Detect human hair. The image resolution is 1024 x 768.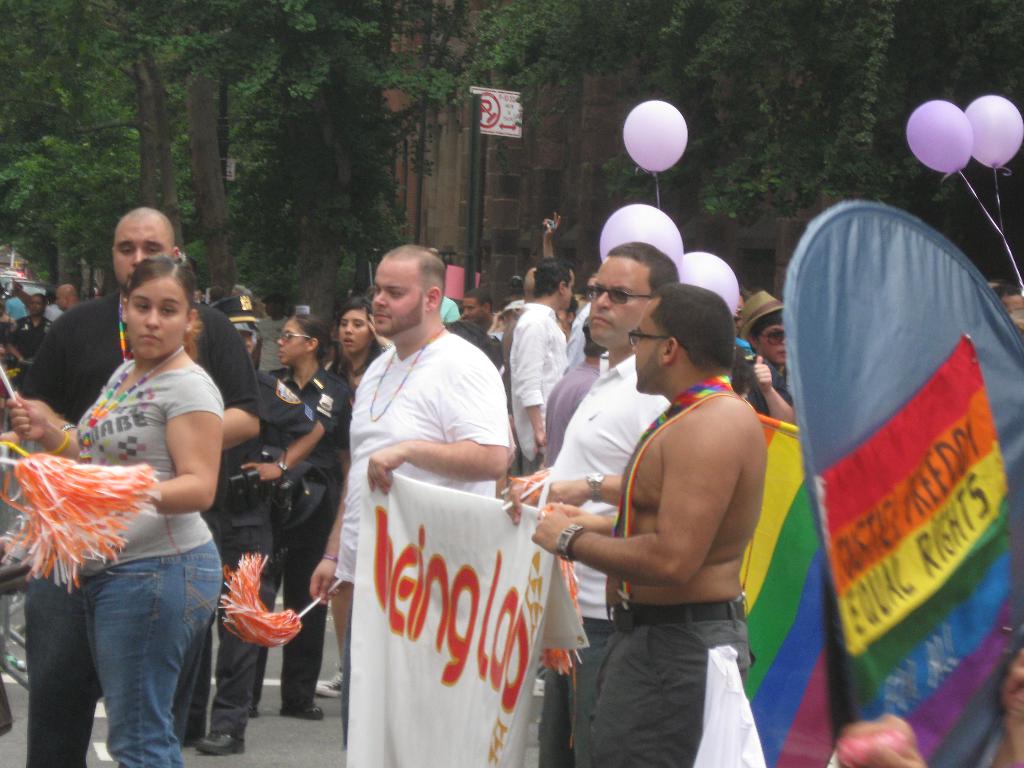
bbox=[609, 241, 680, 291].
